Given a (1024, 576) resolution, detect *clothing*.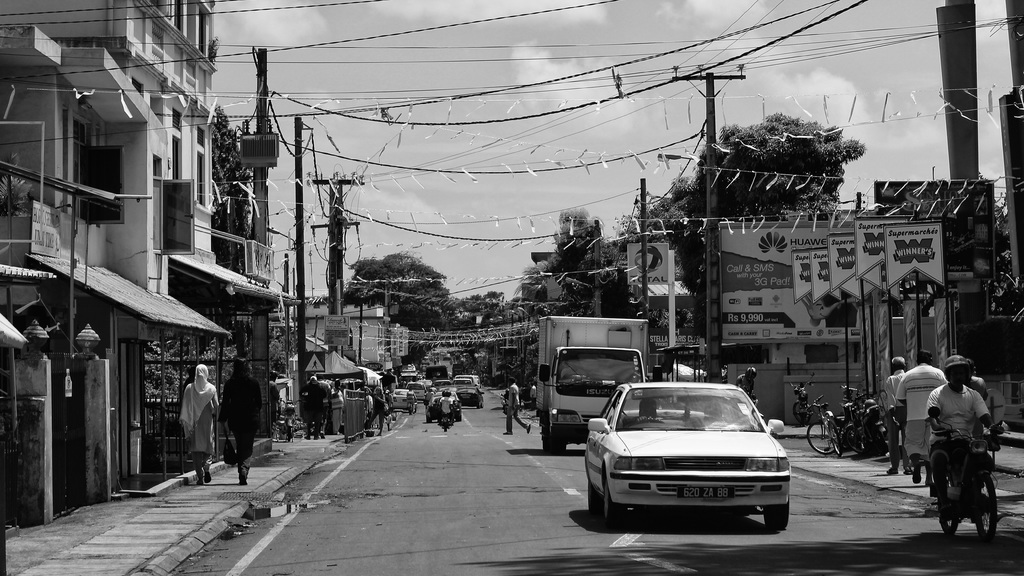
179/362/218/489.
